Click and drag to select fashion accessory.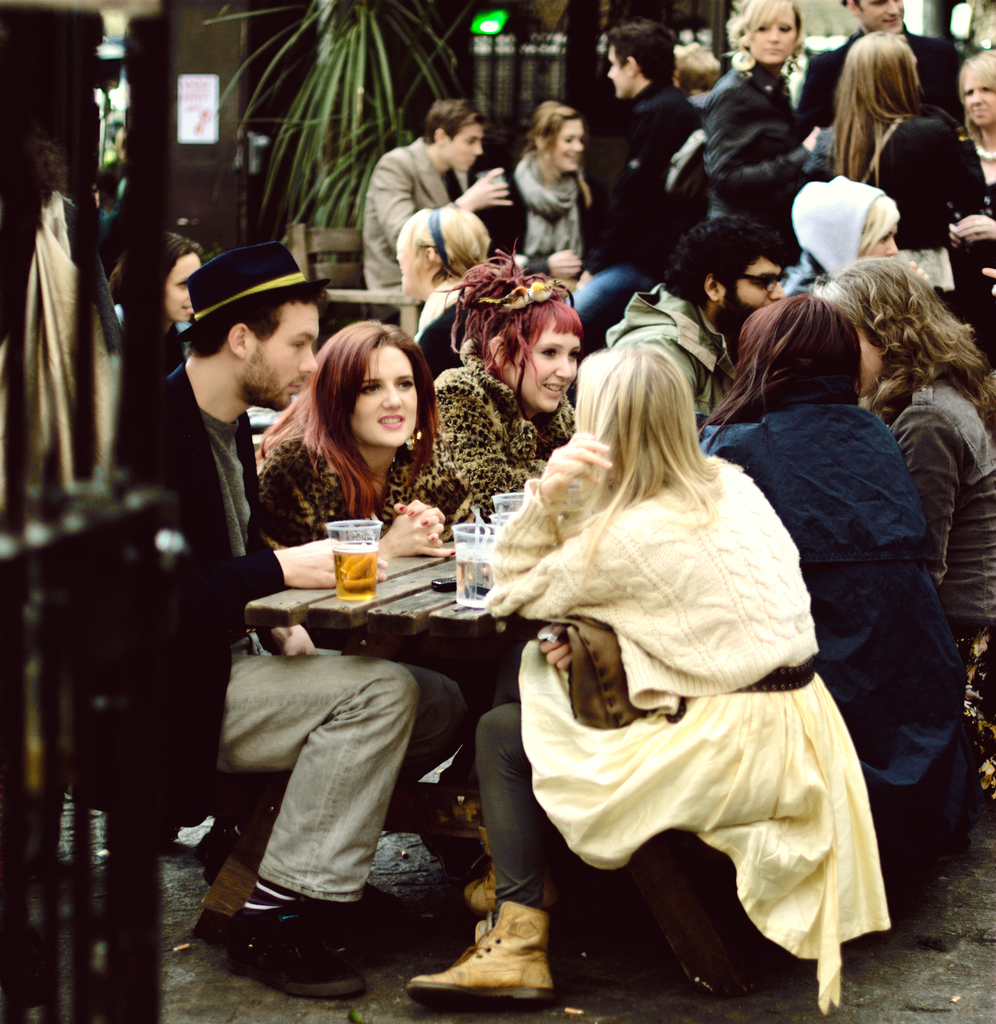
Selection: pyautogui.locateOnScreen(420, 520, 425, 522).
